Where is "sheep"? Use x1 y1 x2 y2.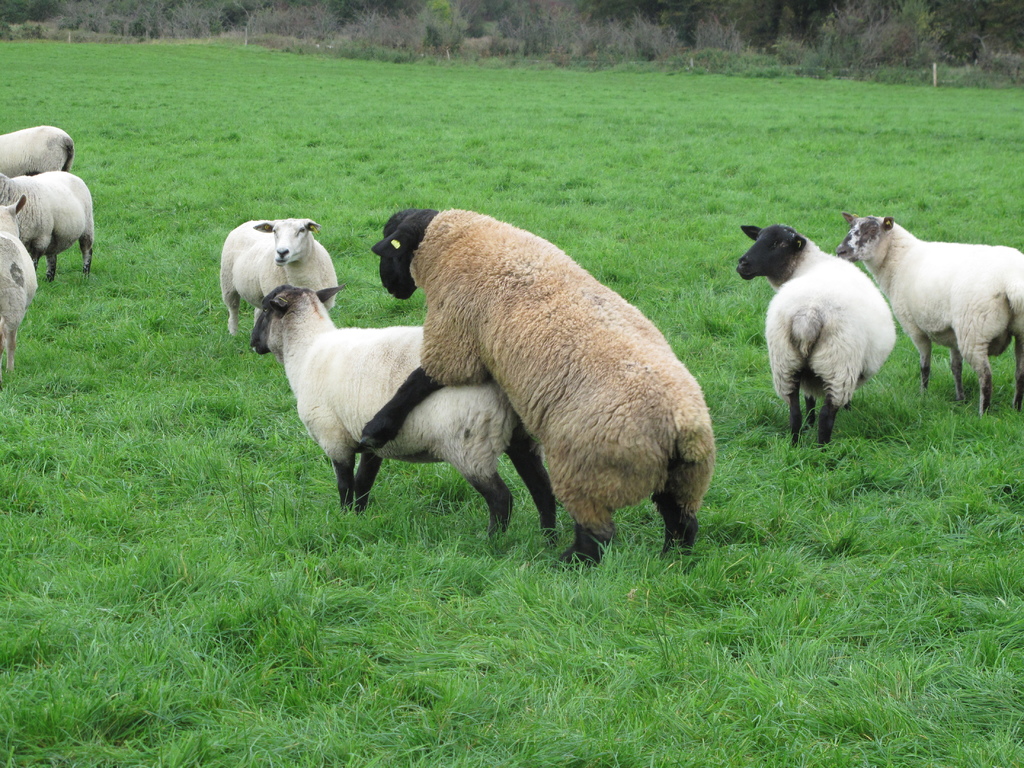
0 172 96 283.
